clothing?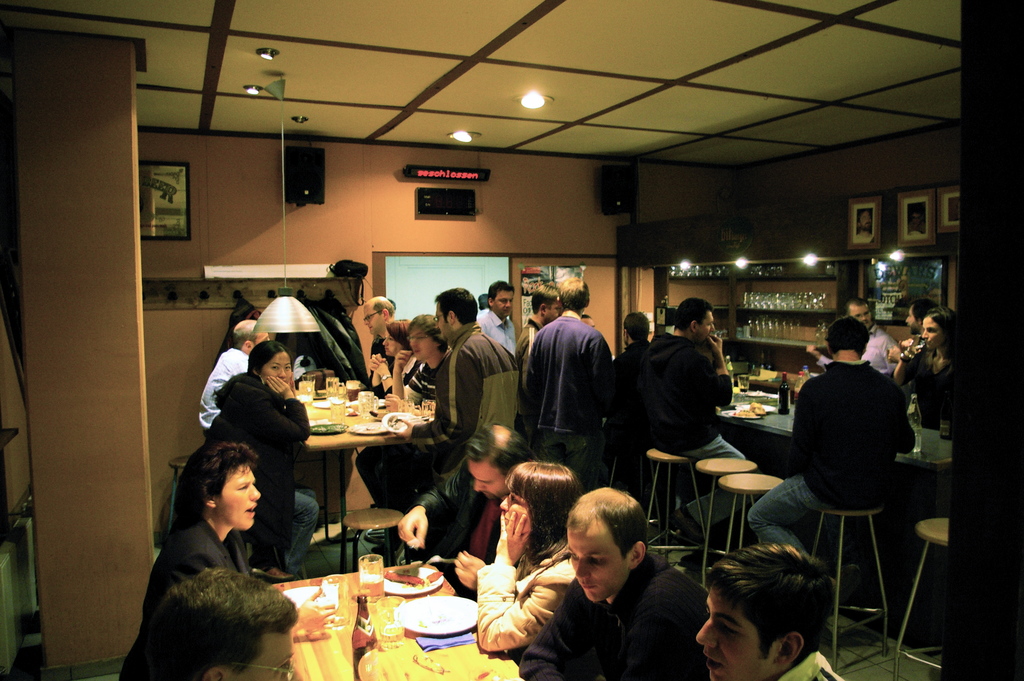
531 428 605 489
